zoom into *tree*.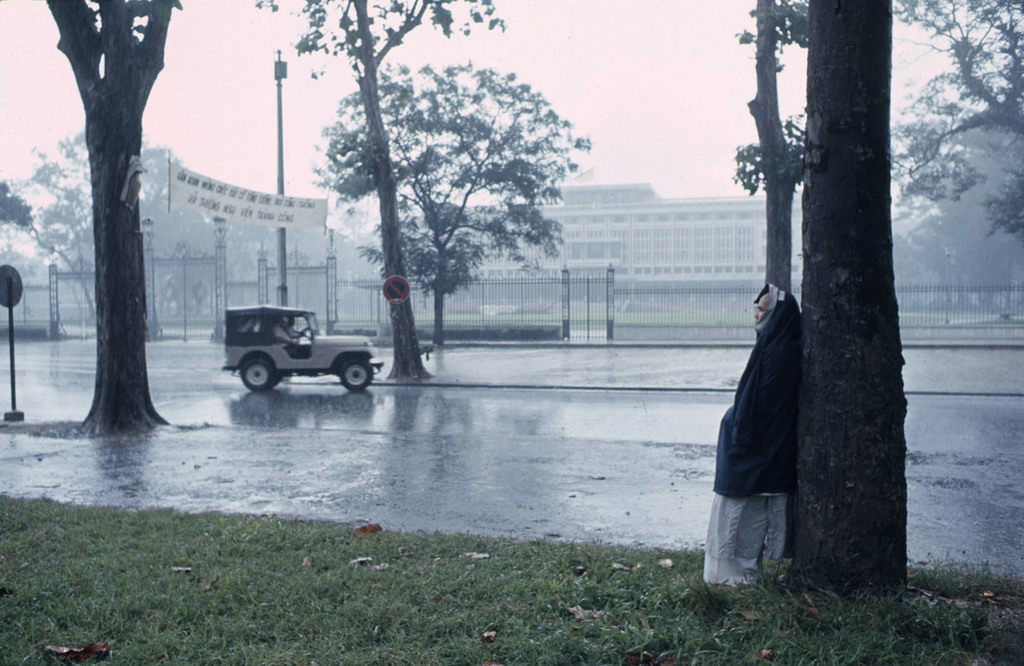
Zoom target: [left=45, top=0, right=177, bottom=434].
